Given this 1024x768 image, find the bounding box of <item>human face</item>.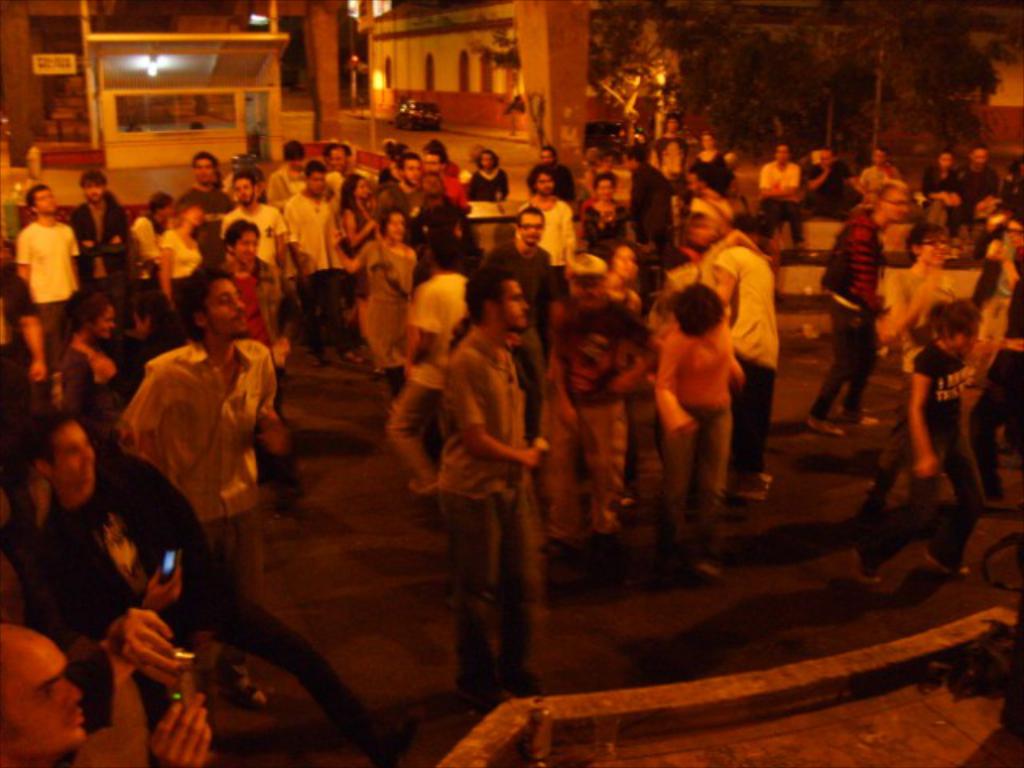
<box>499,283,526,331</box>.
